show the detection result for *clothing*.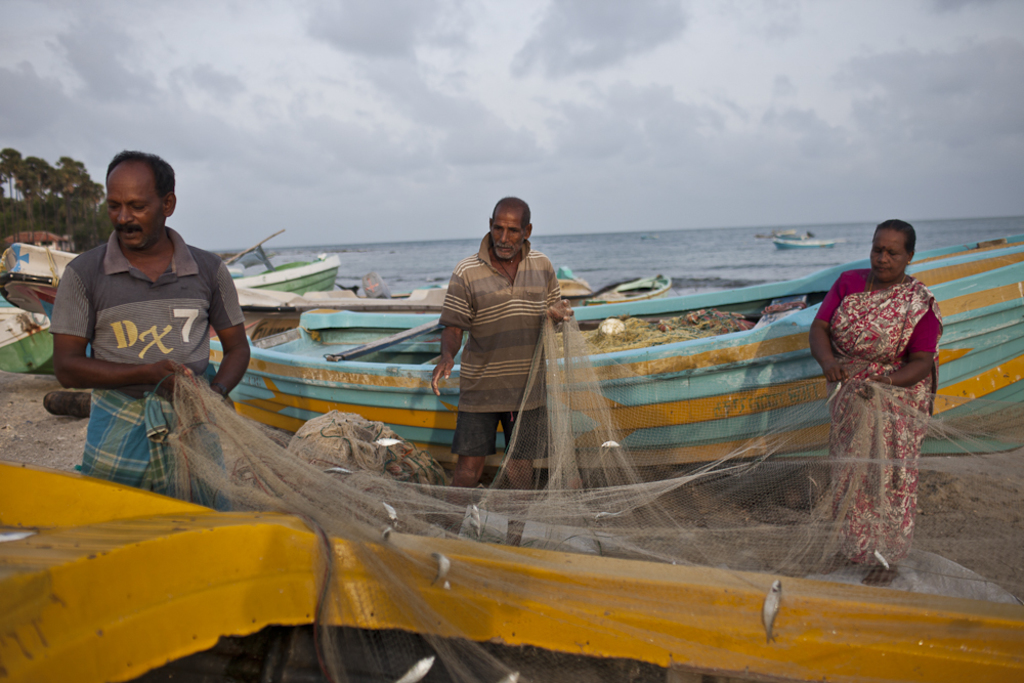
bbox=[807, 269, 945, 557].
